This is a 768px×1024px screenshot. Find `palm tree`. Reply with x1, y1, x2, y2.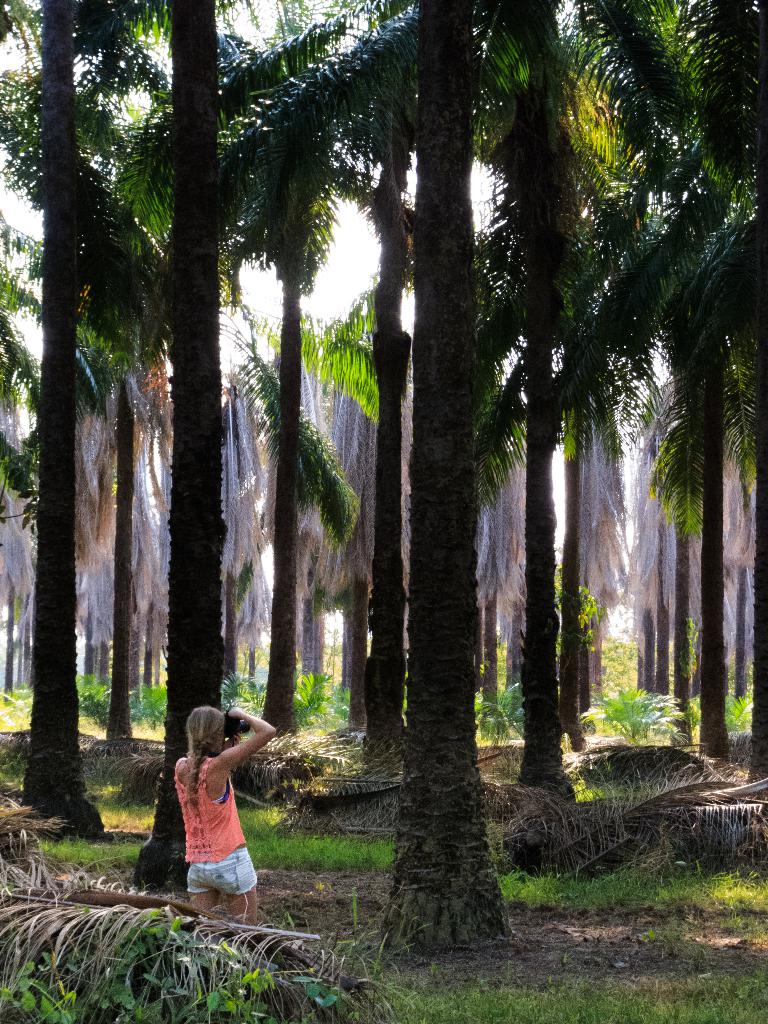
635, 190, 767, 776.
